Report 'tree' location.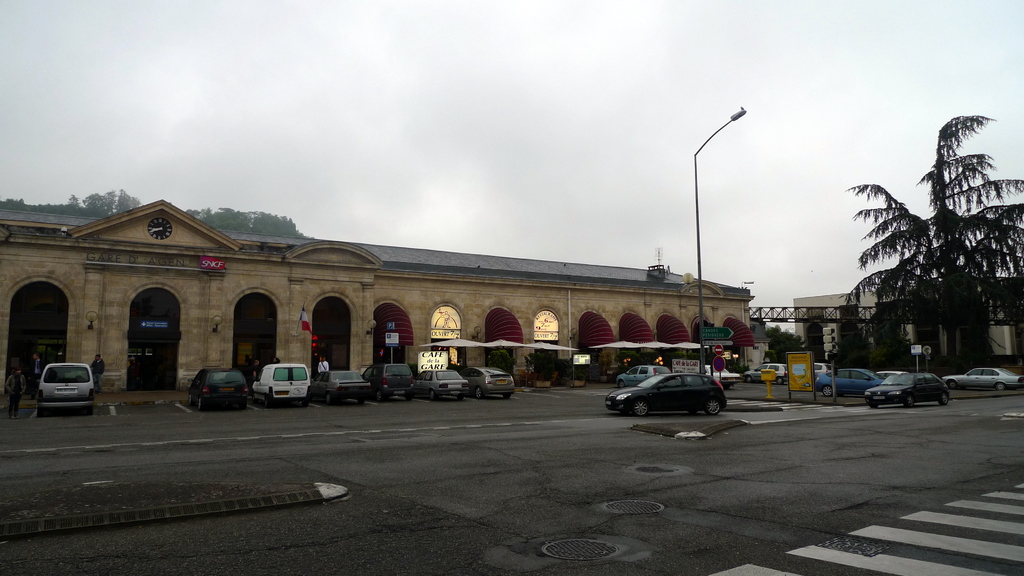
Report: bbox=(842, 112, 1023, 373).
